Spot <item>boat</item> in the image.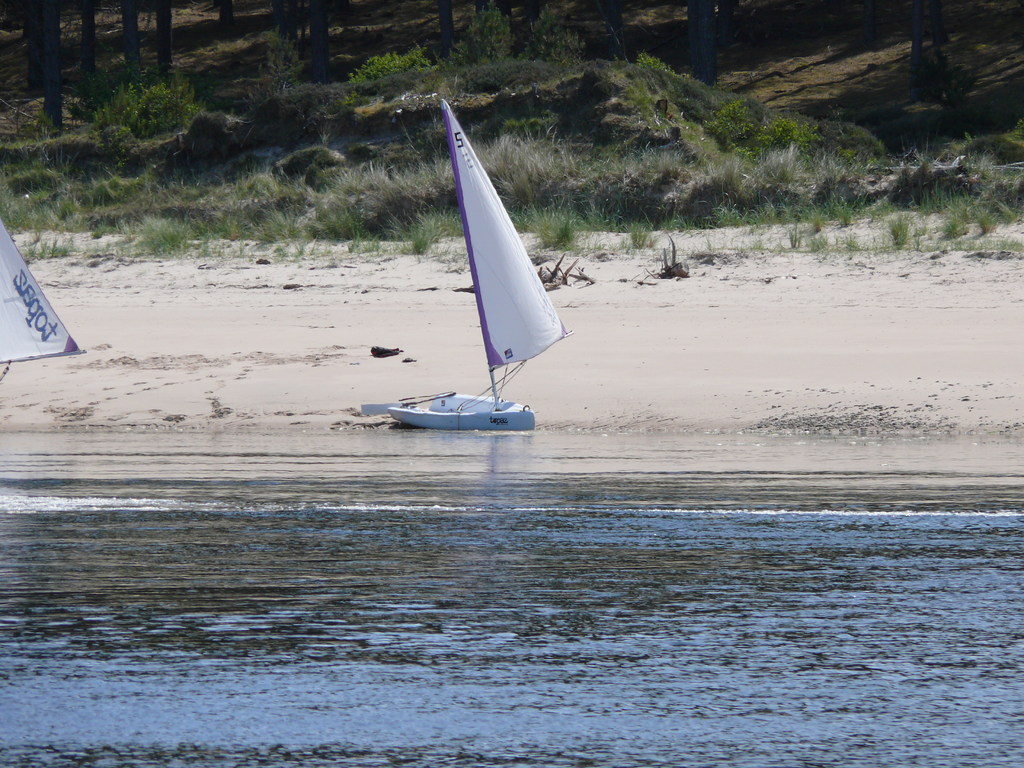
<item>boat</item> found at Rect(2, 230, 76, 354).
